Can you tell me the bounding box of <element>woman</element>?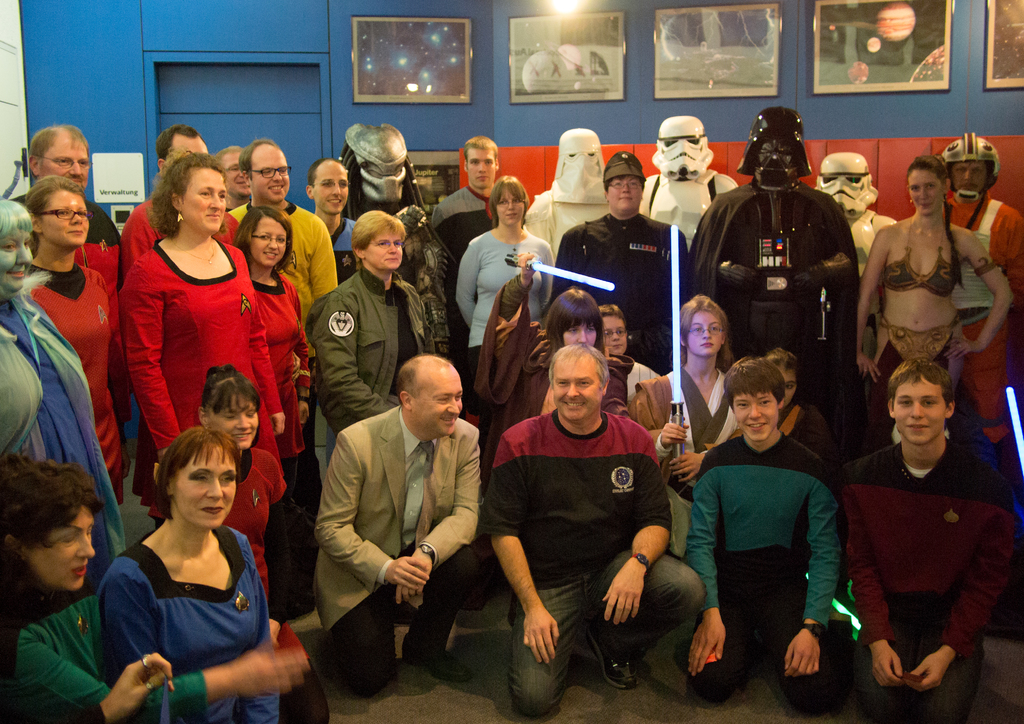
111, 145, 279, 591.
